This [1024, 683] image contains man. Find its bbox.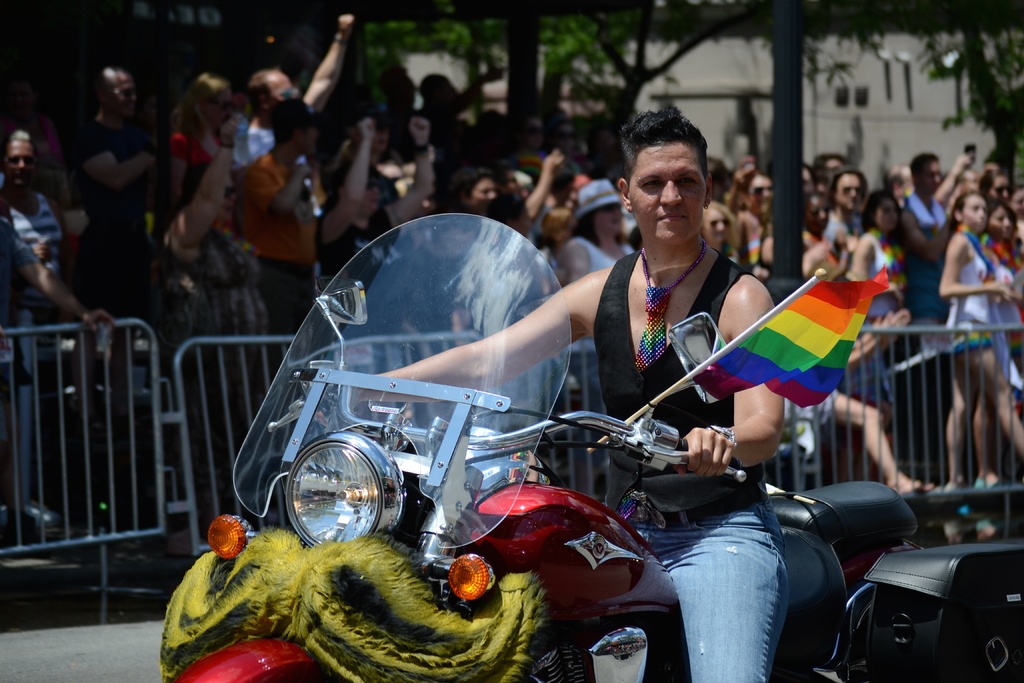
bbox=(819, 168, 869, 246).
